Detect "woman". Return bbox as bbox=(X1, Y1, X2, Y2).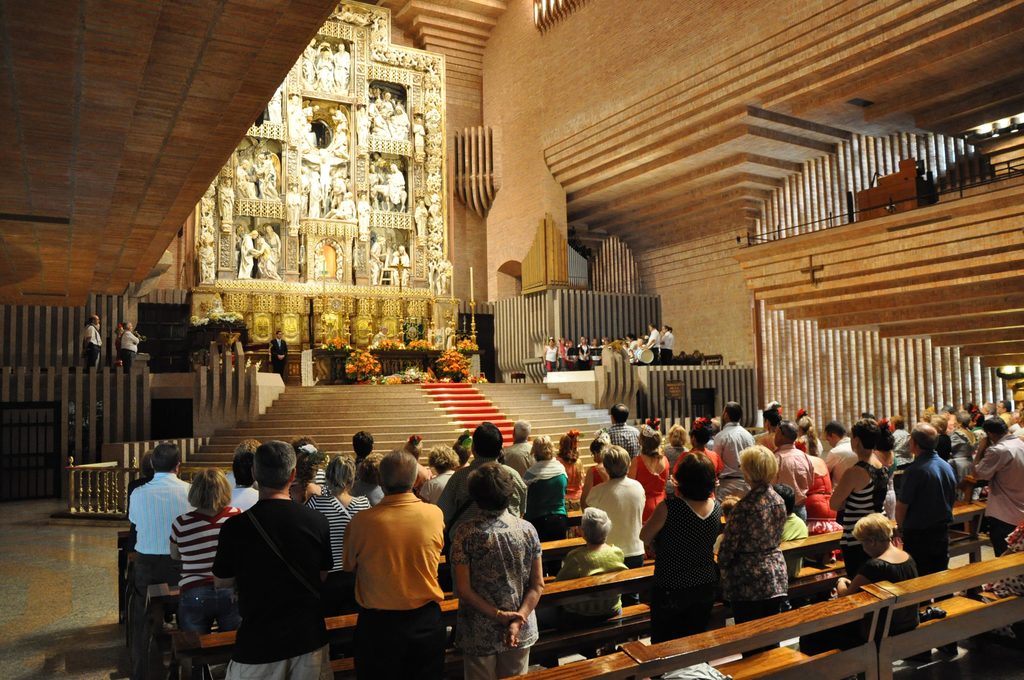
bbox=(579, 330, 591, 373).
